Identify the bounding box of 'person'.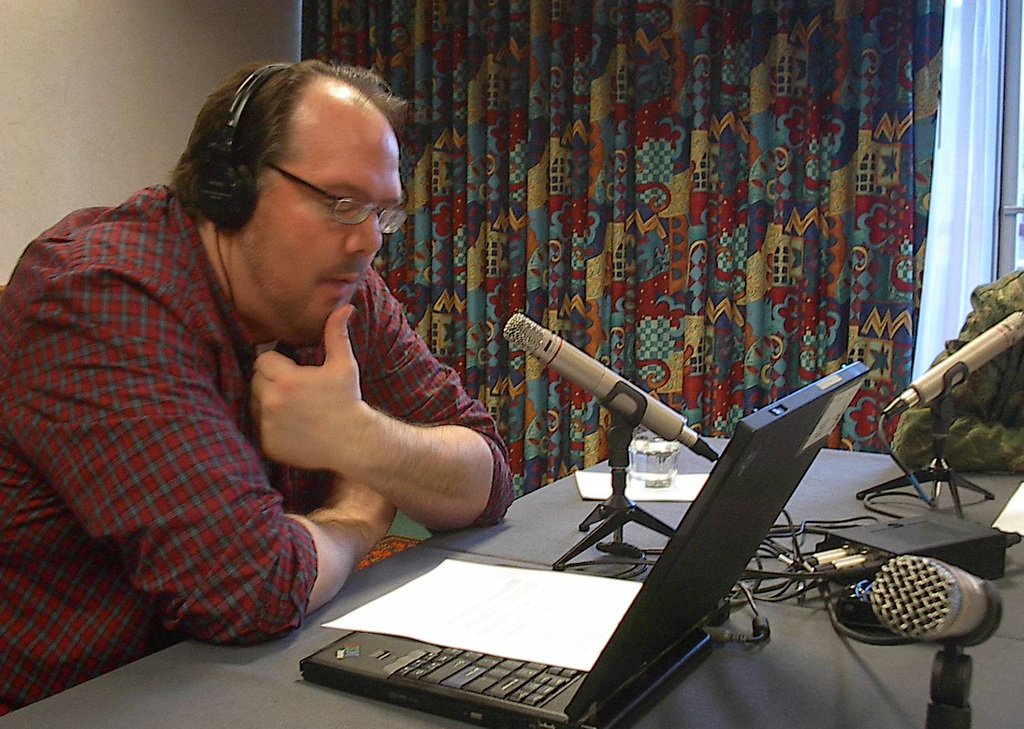
{"left": 885, "top": 269, "right": 1022, "bottom": 476}.
